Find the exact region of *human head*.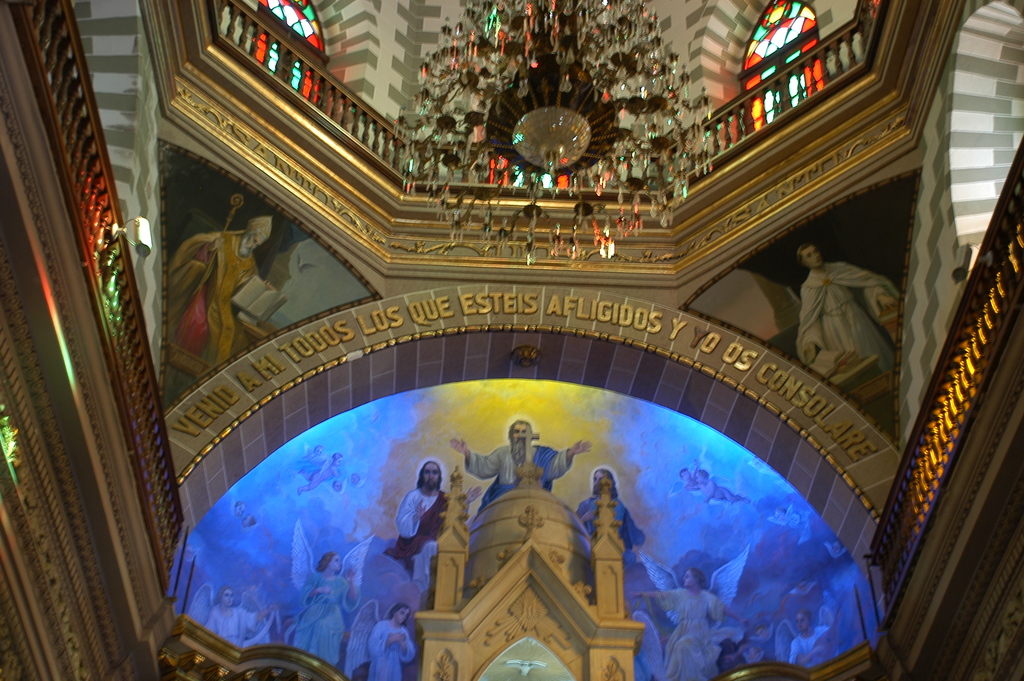
Exact region: bbox=(330, 452, 346, 469).
